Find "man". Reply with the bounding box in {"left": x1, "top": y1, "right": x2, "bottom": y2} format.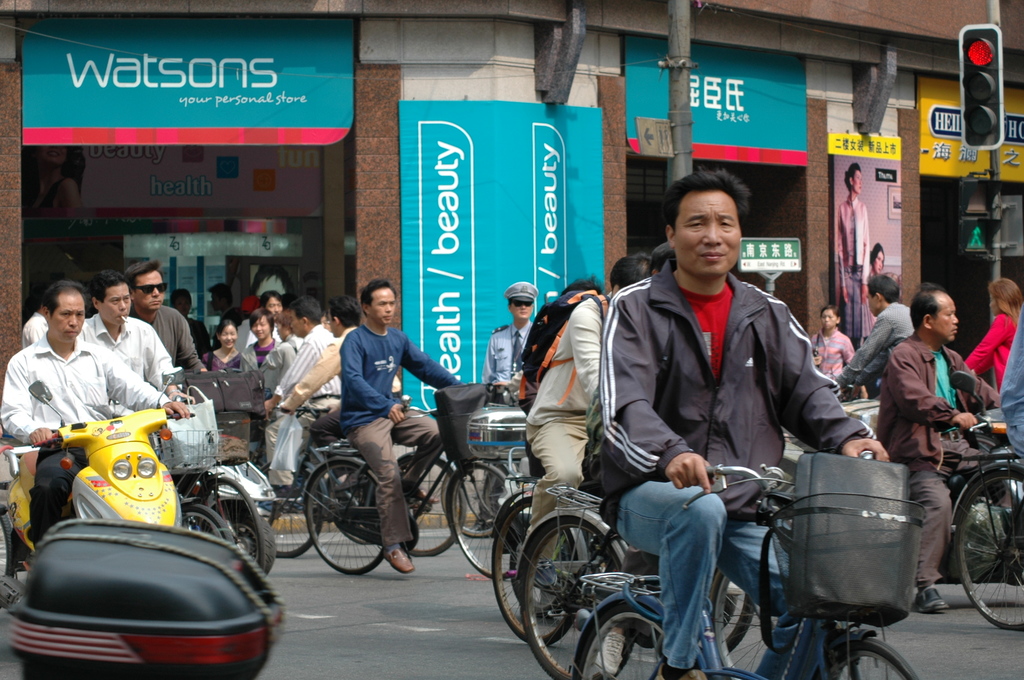
{"left": 484, "top": 282, "right": 545, "bottom": 397}.
